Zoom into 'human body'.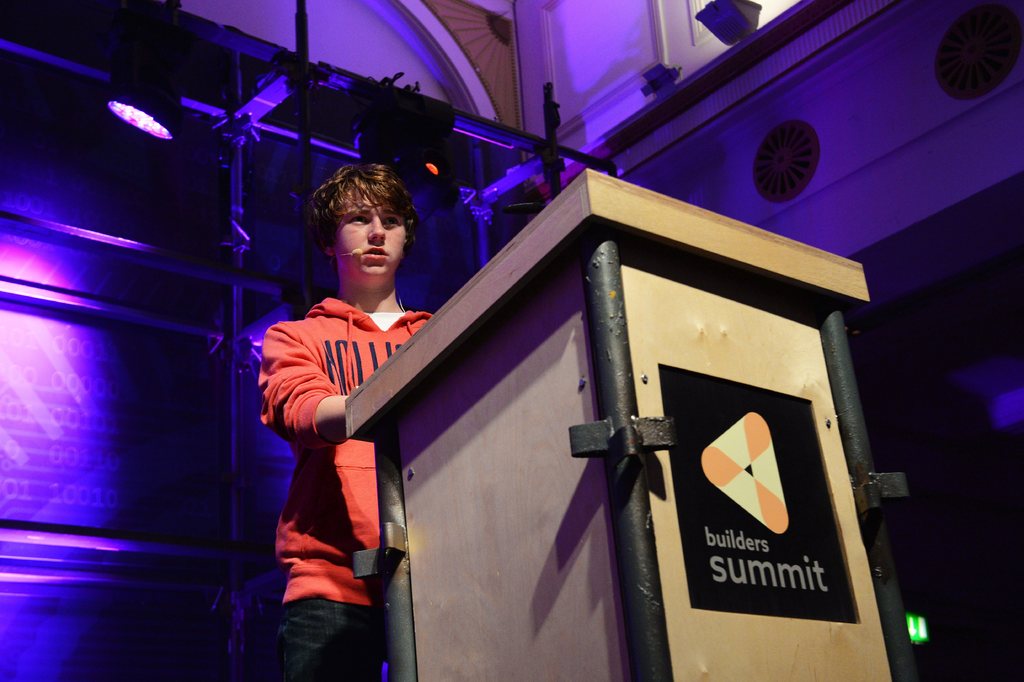
Zoom target: [267,187,475,658].
